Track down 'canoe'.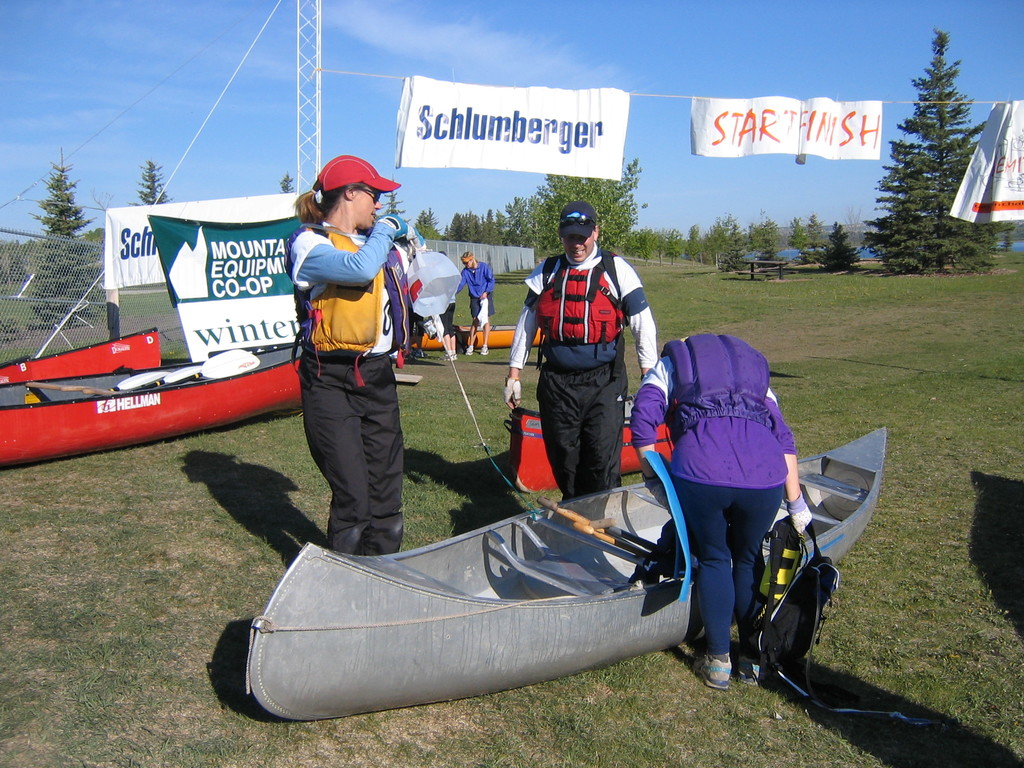
Tracked to left=244, top=426, right=888, bottom=721.
